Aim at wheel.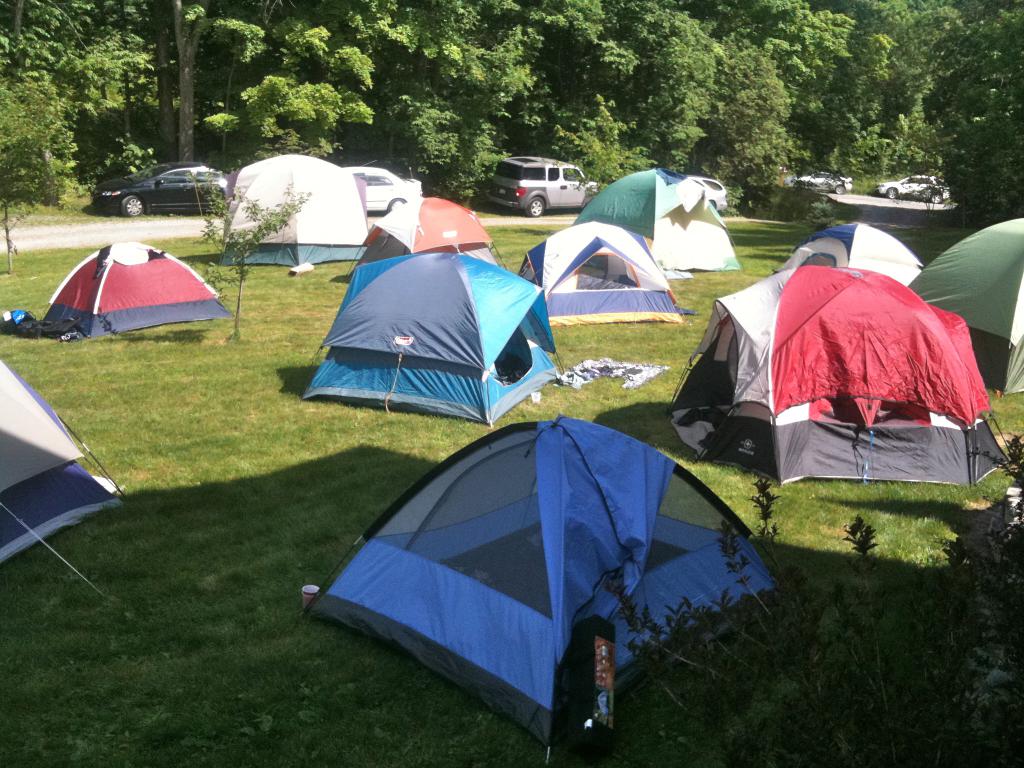
Aimed at 526,197,545,220.
